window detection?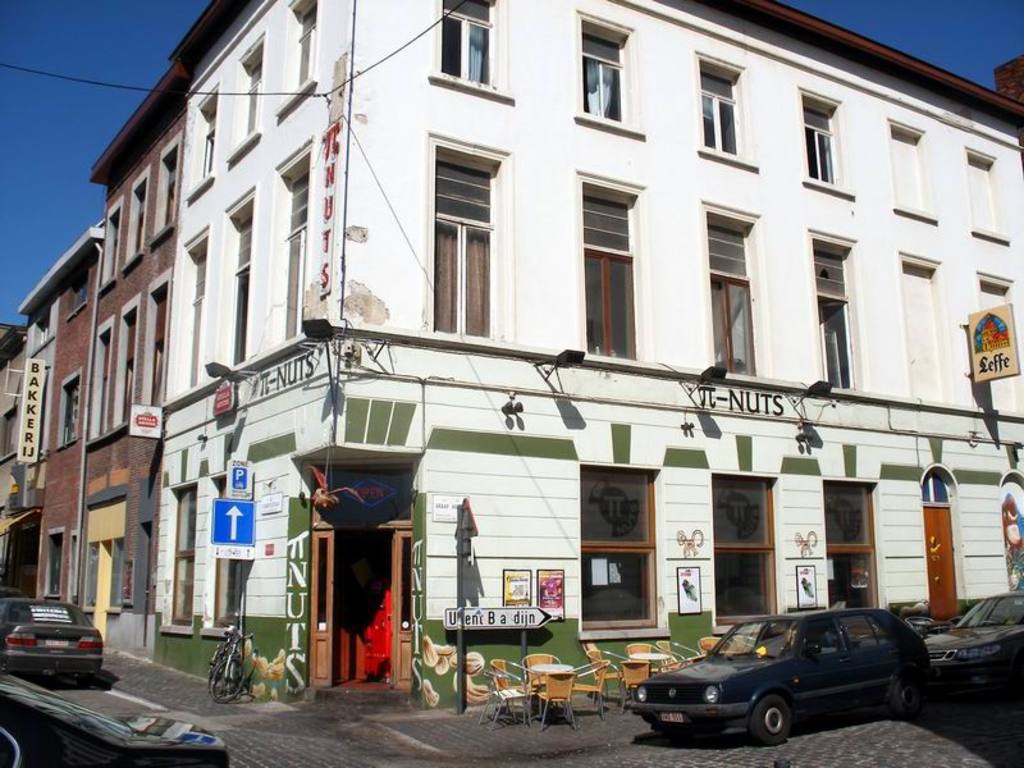
96, 311, 122, 438
